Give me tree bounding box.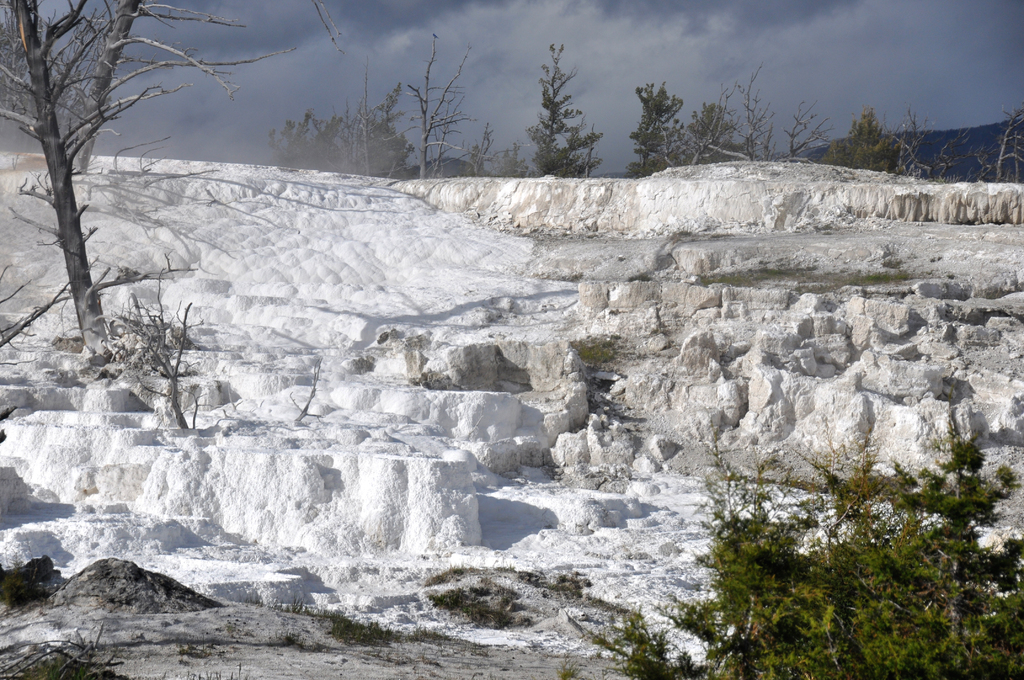
614:74:769:190.
